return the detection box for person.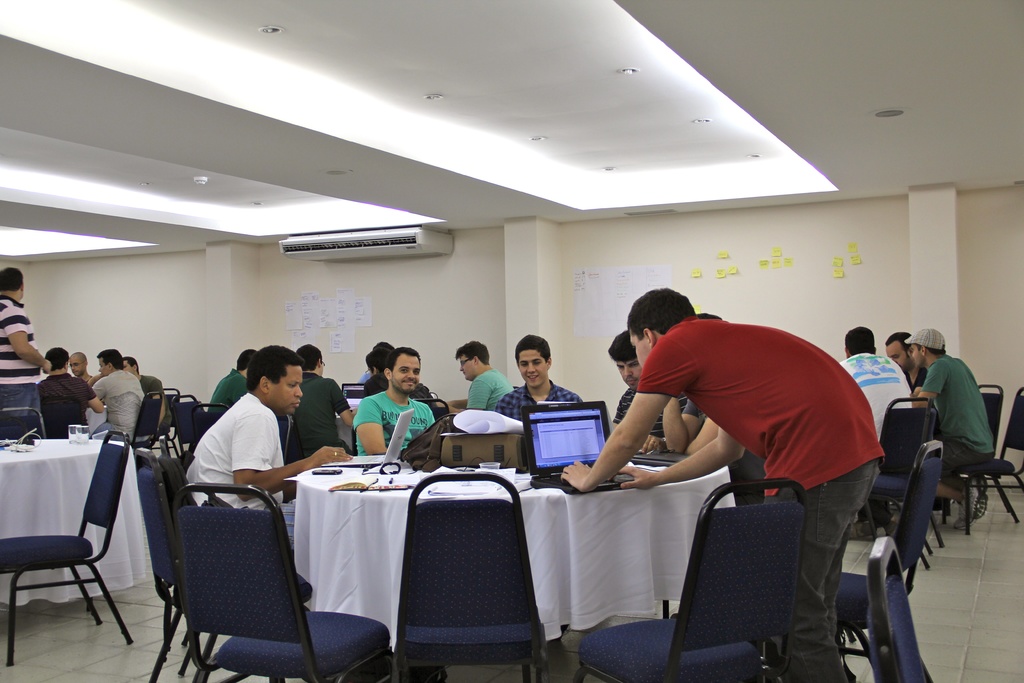
bbox=(842, 325, 914, 443).
